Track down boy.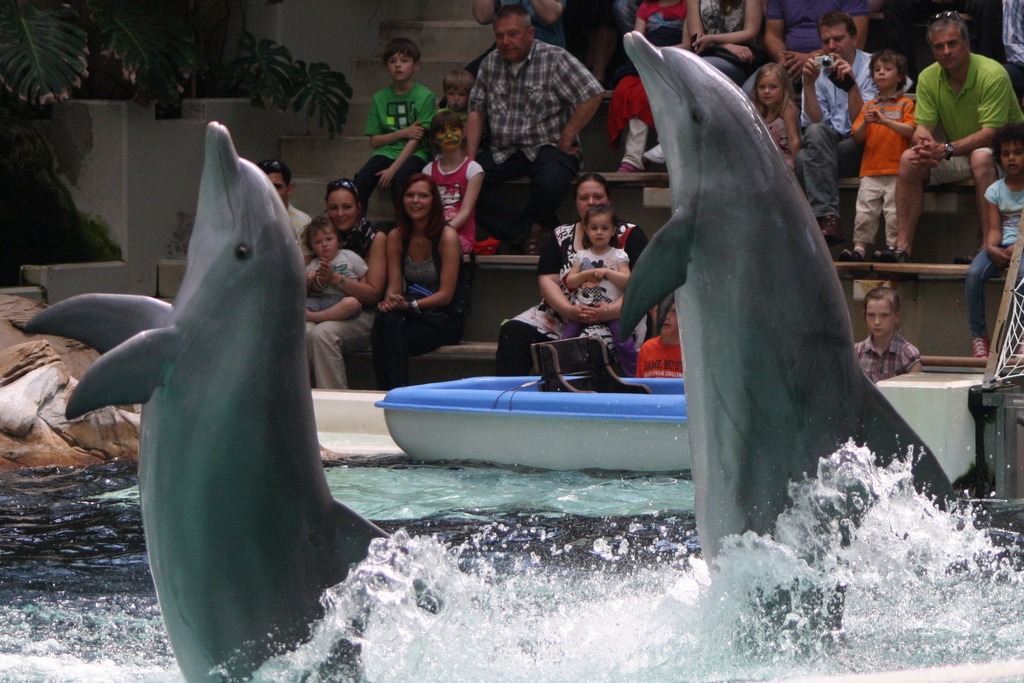
Tracked to [303,215,376,323].
